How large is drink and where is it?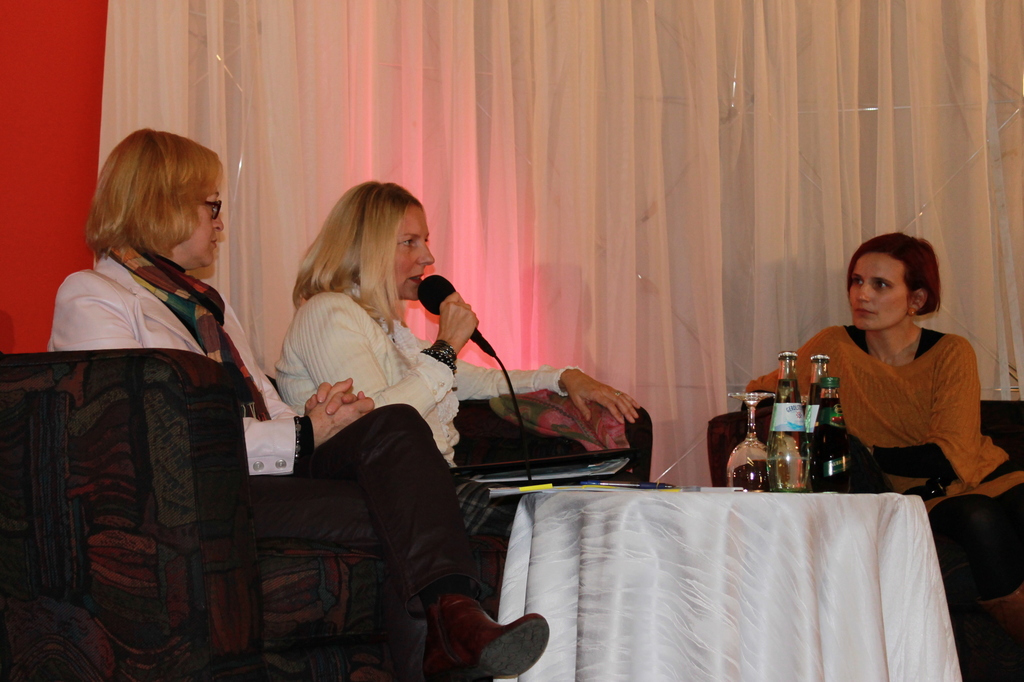
Bounding box: <bbox>808, 398, 854, 493</bbox>.
